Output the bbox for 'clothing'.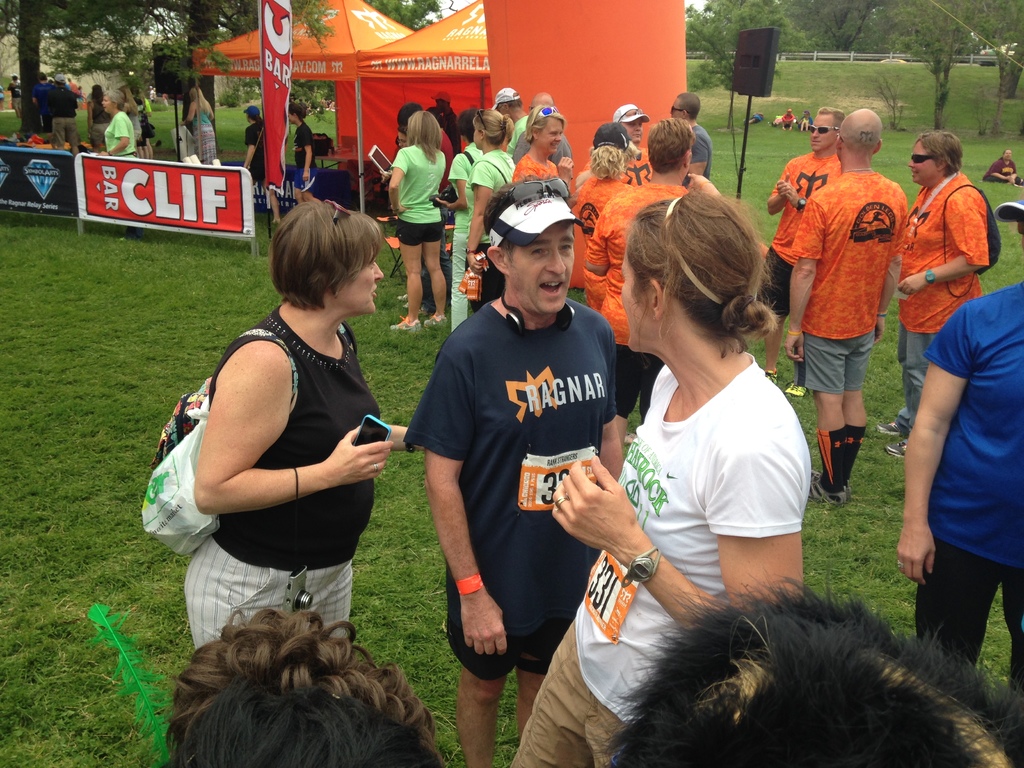
box=[683, 122, 712, 187].
